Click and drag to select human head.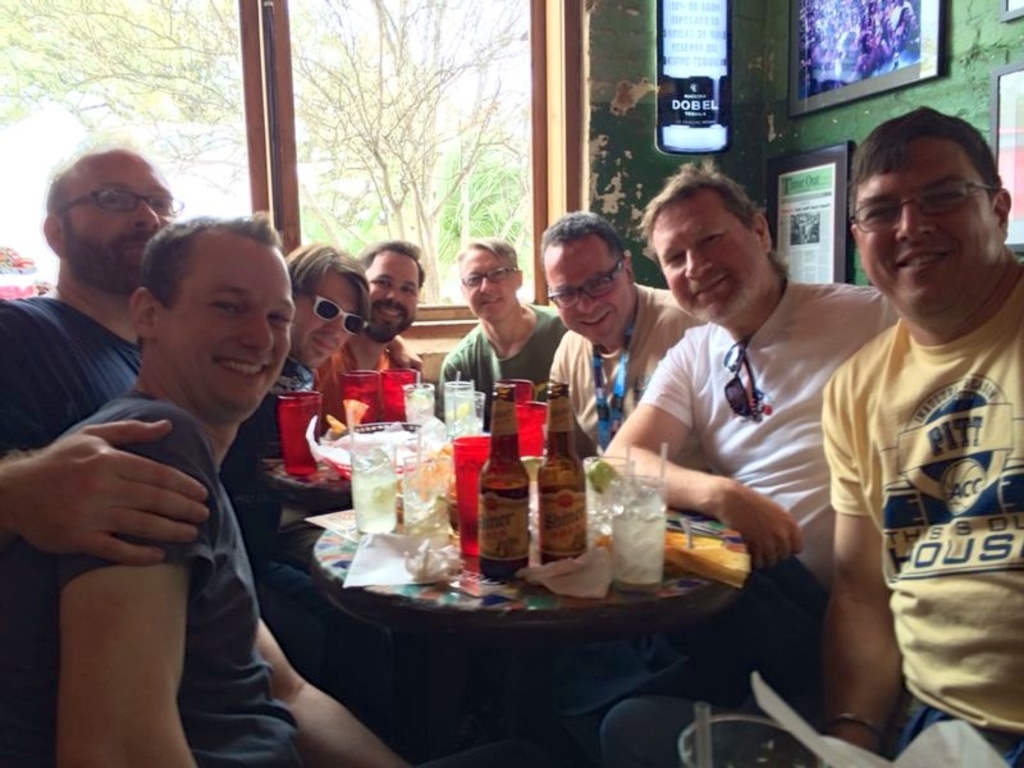
Selection: bbox=[127, 202, 289, 394].
